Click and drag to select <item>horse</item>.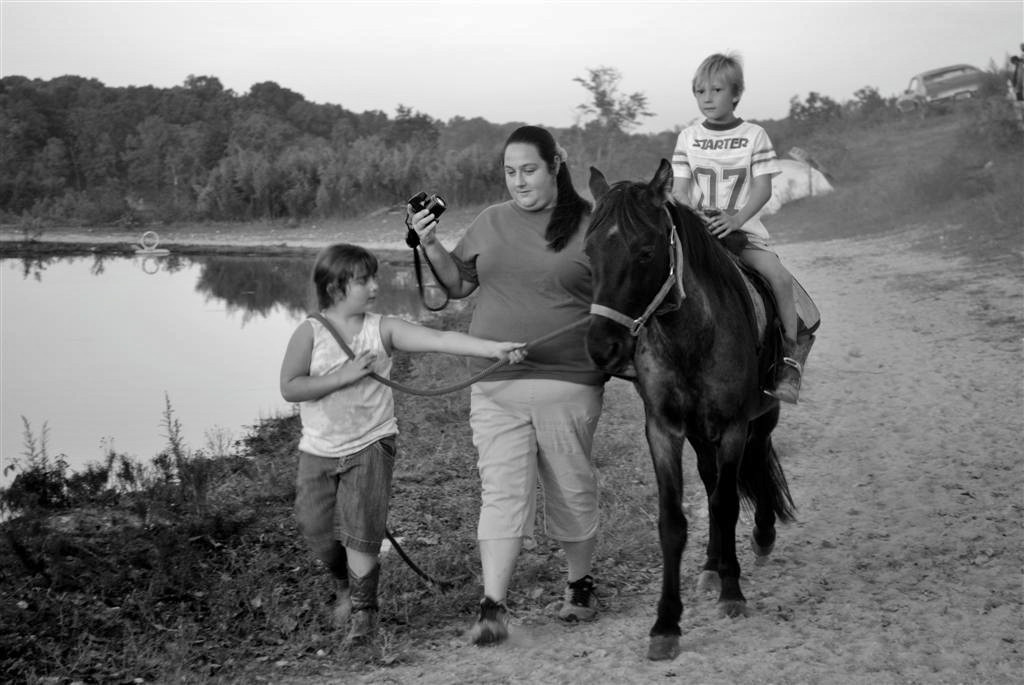
Selection: [left=582, top=158, right=800, bottom=660].
